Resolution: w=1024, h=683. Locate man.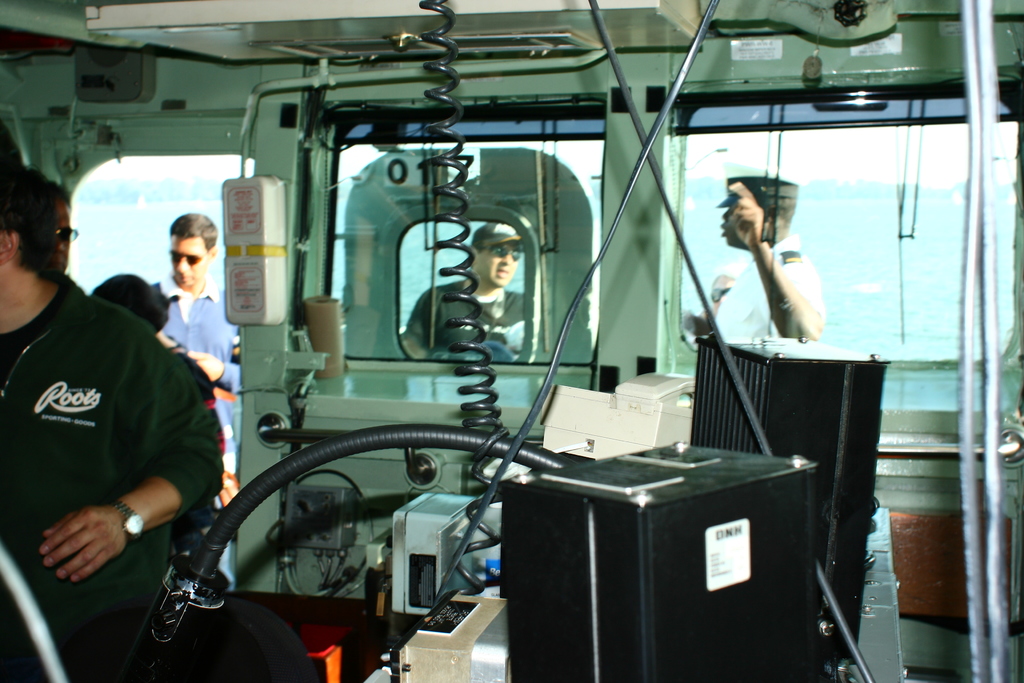
678, 161, 824, 346.
